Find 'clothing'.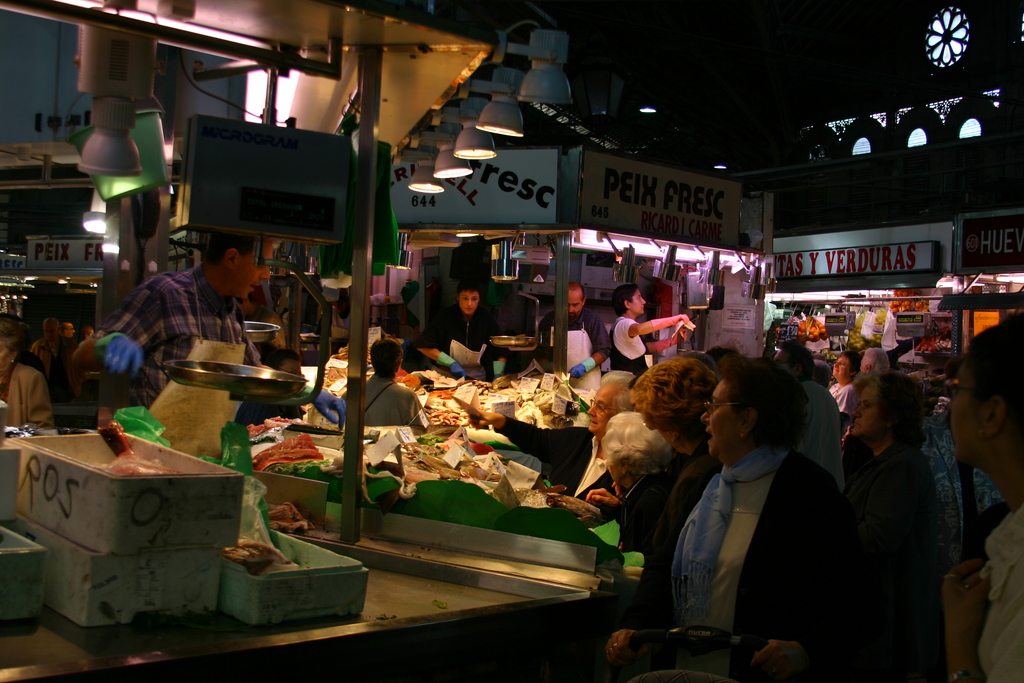
BBox(494, 415, 620, 495).
